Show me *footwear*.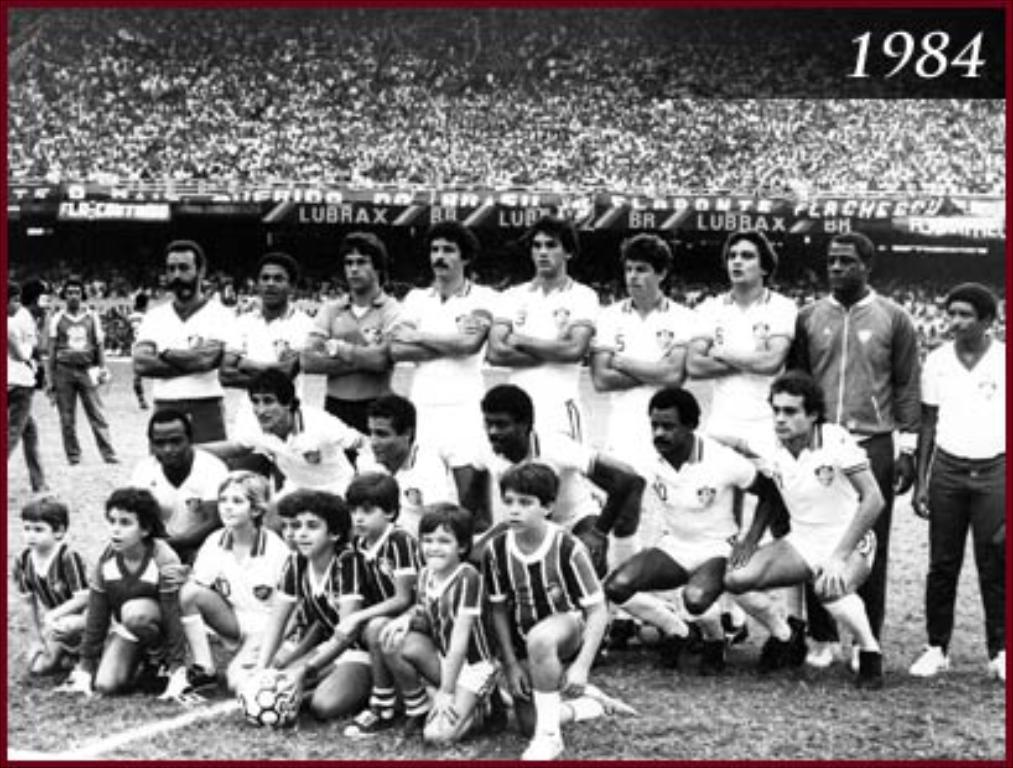
*footwear* is here: BBox(485, 684, 508, 733).
